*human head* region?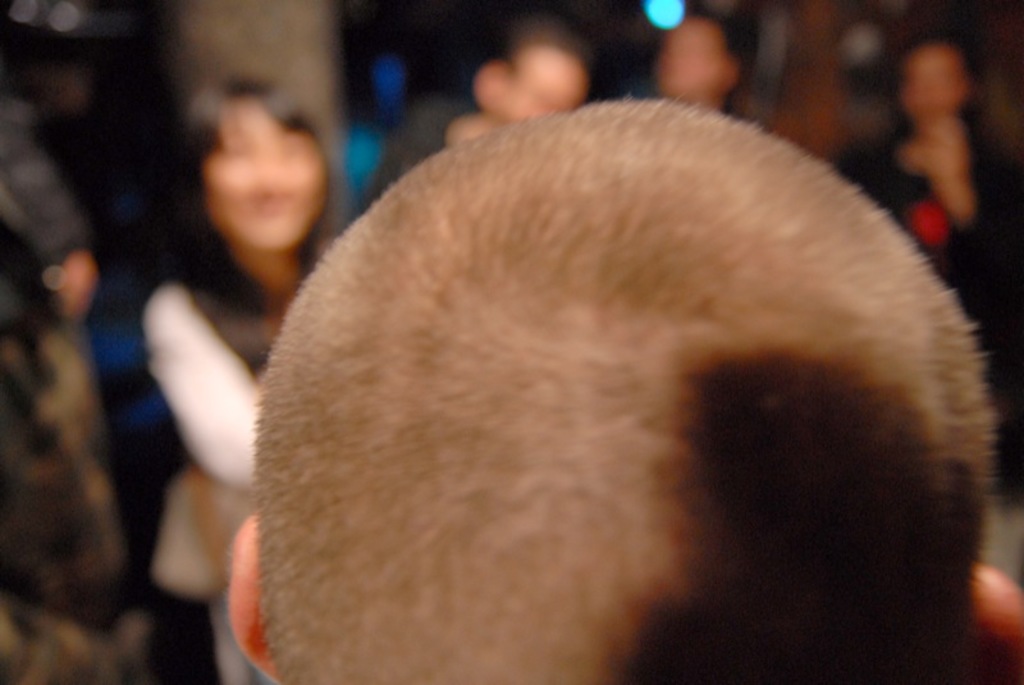
locate(173, 67, 330, 254)
